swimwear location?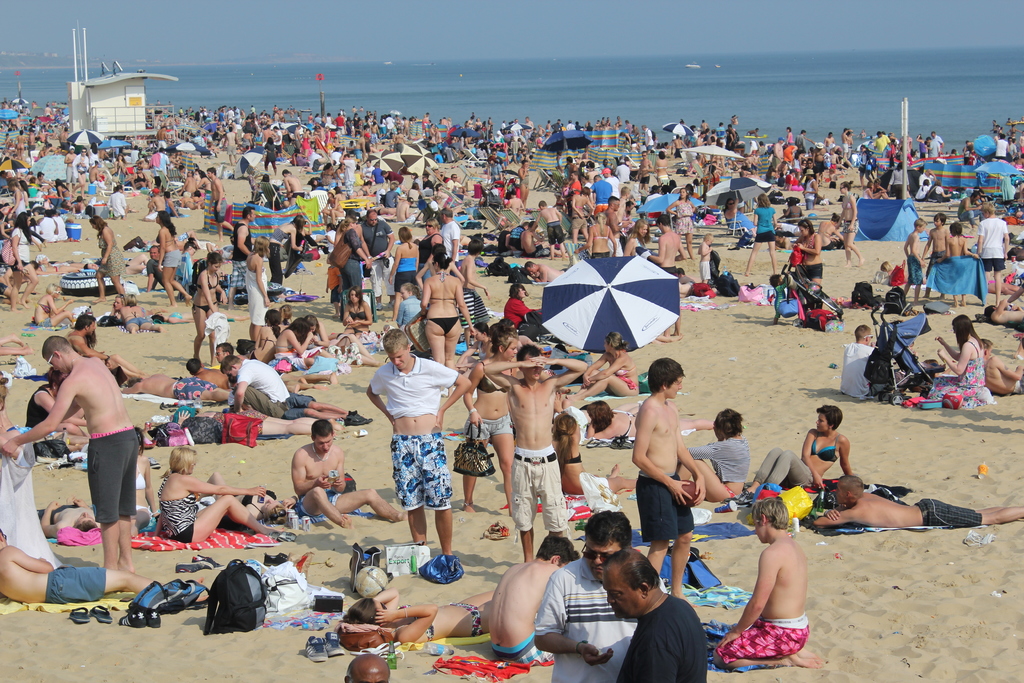
box=[506, 443, 572, 544]
